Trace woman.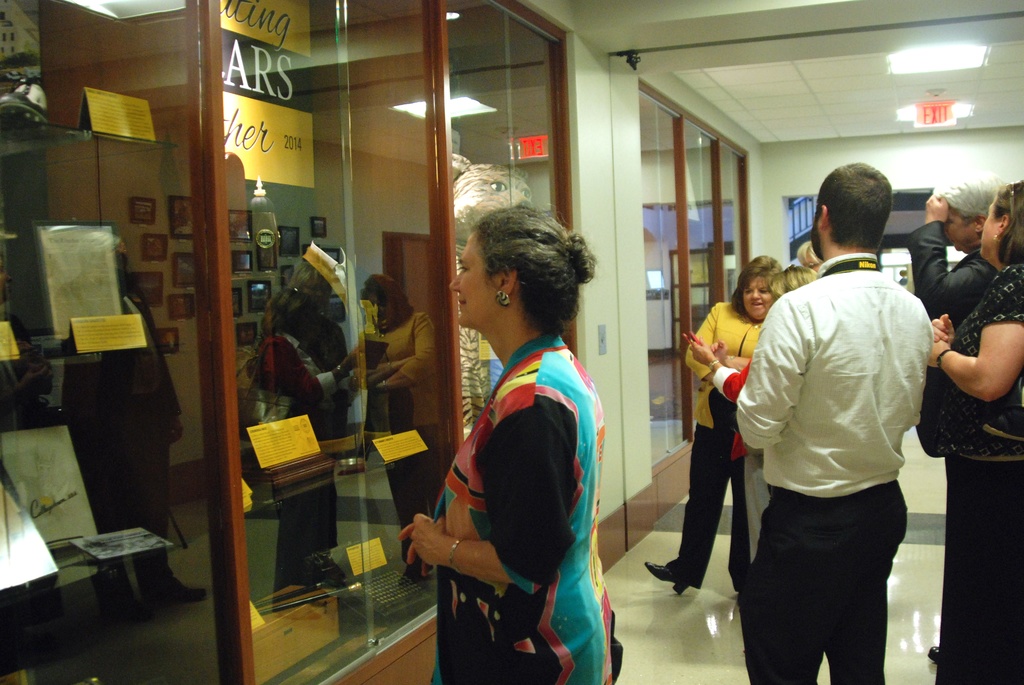
Traced to 407:212:617:684.
